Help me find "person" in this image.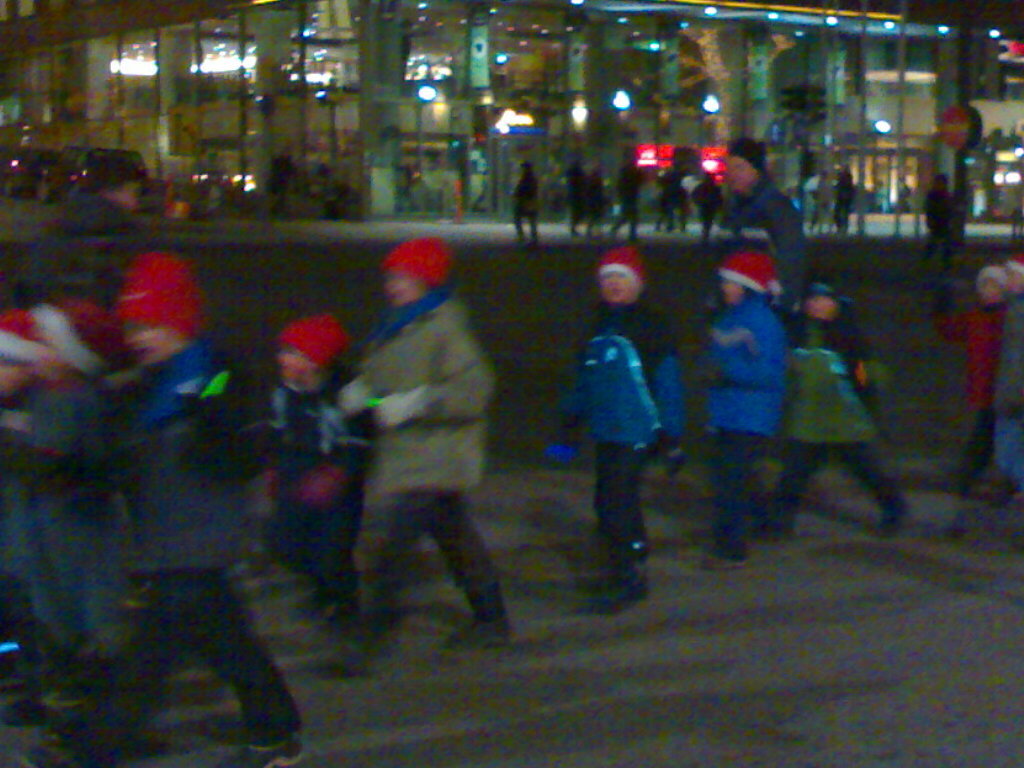
Found it: bbox=[114, 246, 318, 767].
